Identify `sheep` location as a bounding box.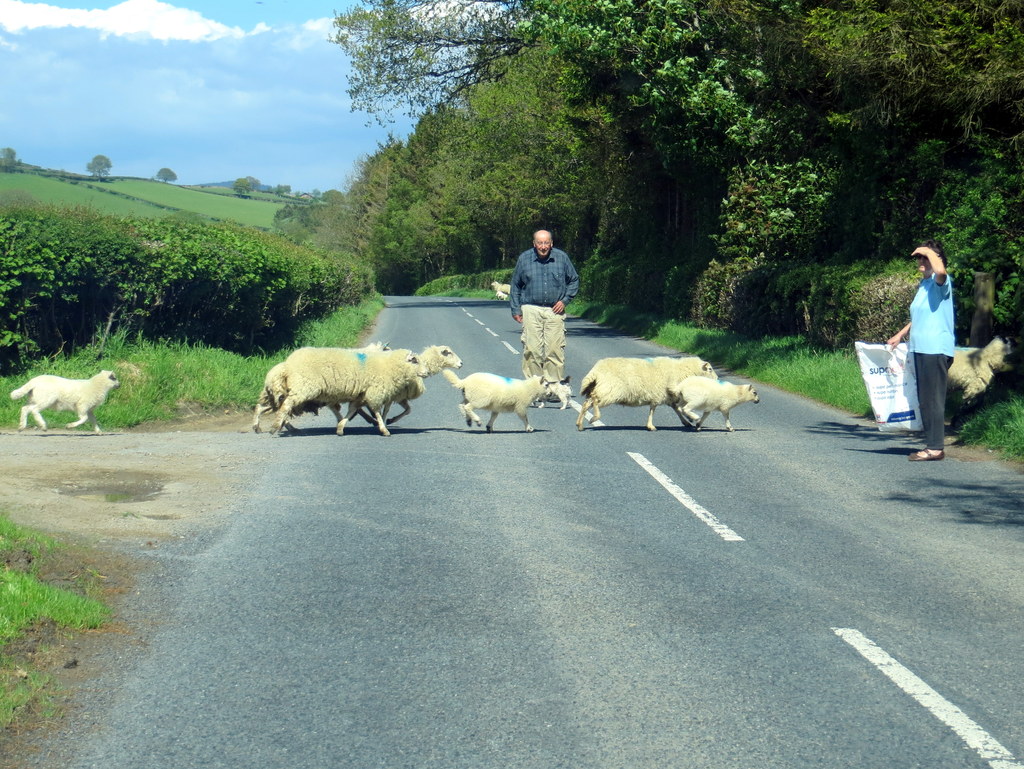
x1=666 y1=376 x2=758 y2=432.
